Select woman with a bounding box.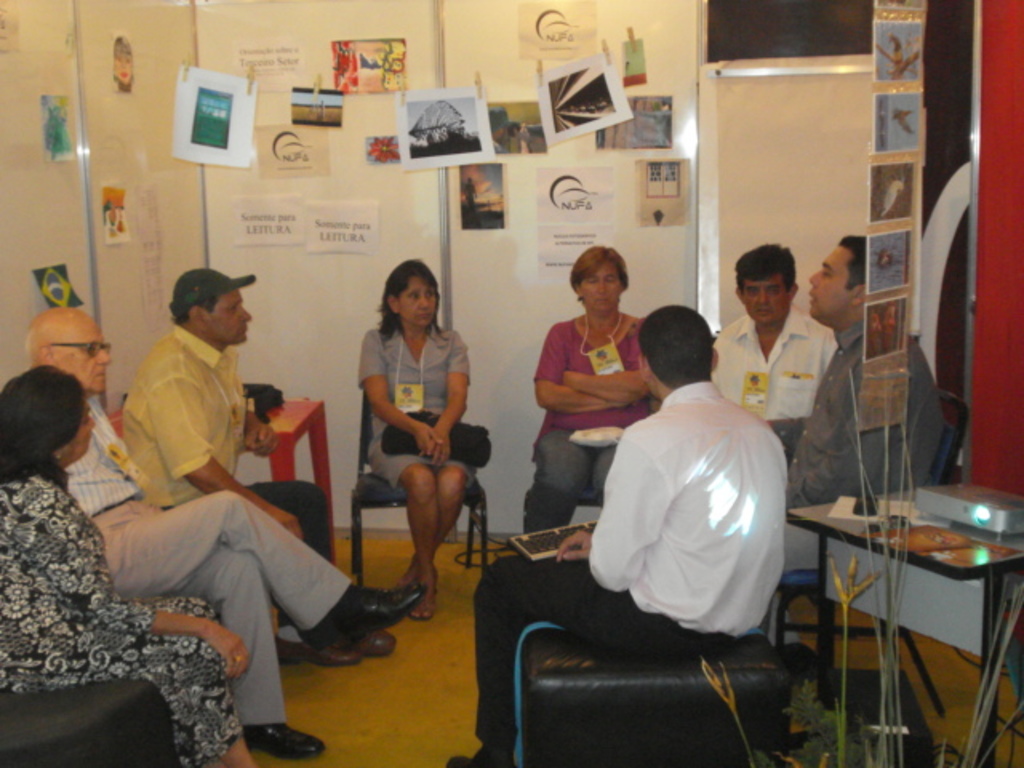
[x1=531, y1=246, x2=658, y2=469].
